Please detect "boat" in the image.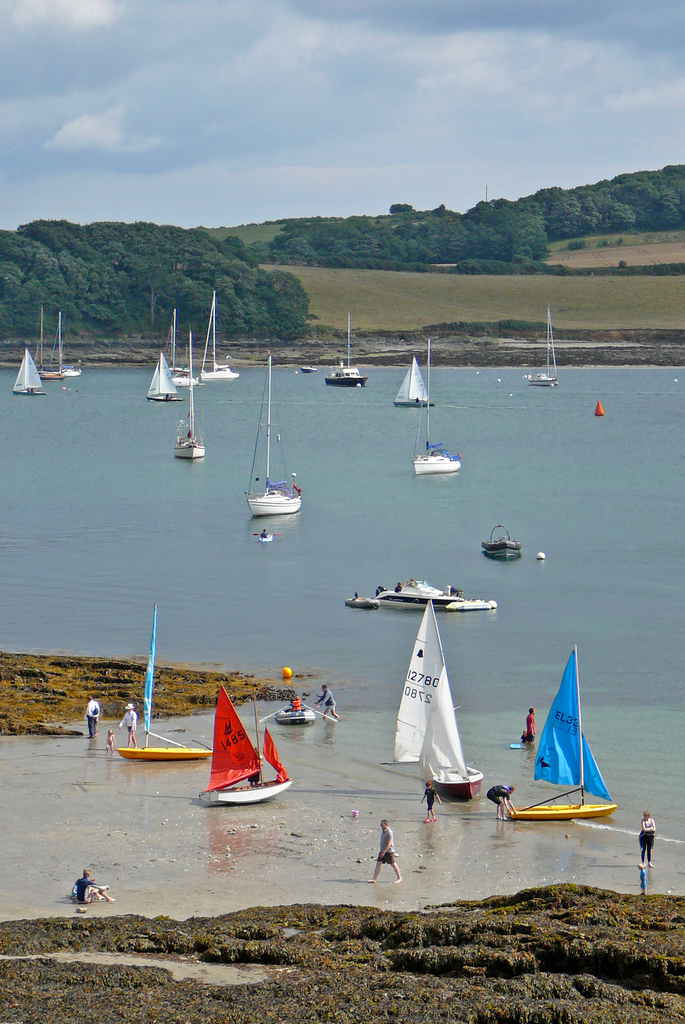
[480,526,520,561].
